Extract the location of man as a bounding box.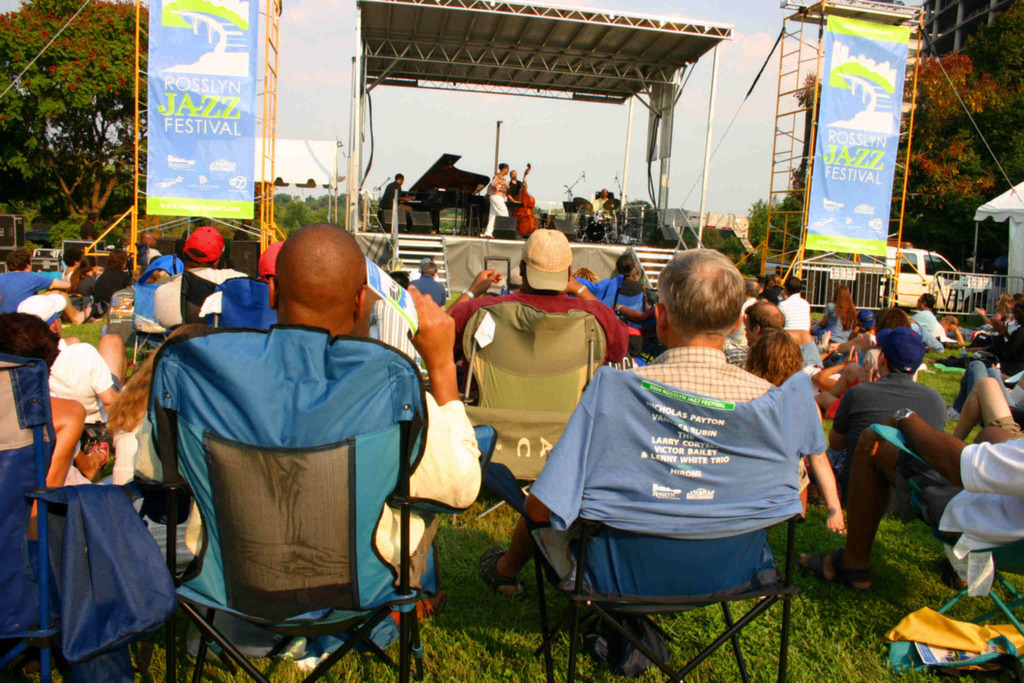
483 165 511 236.
